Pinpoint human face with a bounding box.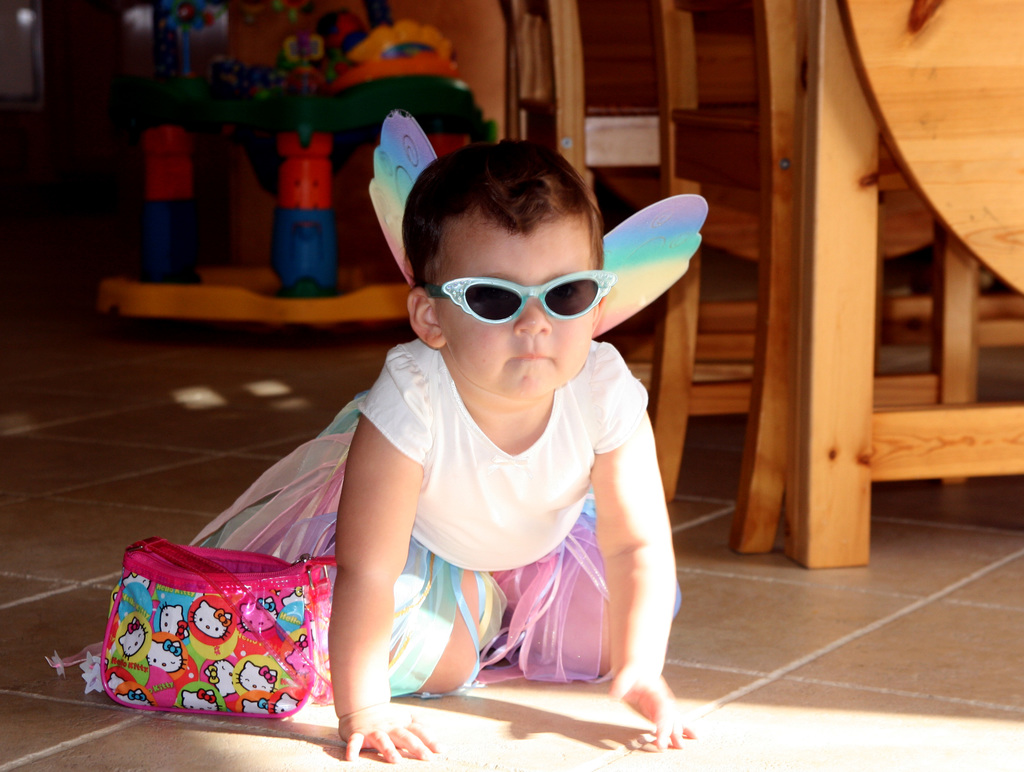
BBox(423, 220, 592, 392).
